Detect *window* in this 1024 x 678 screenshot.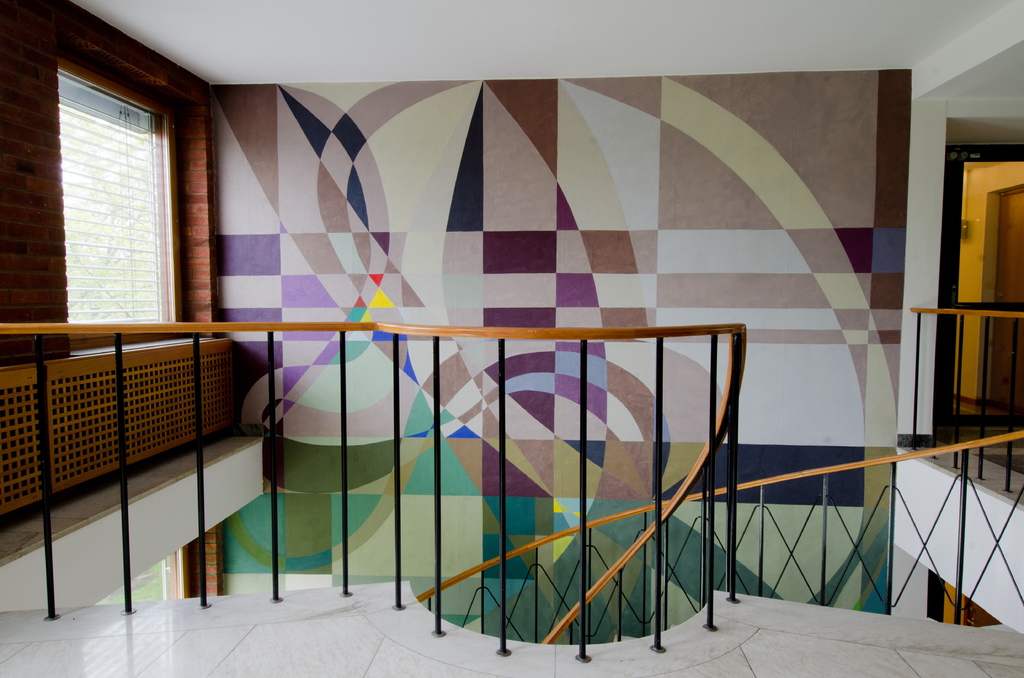
Detection: select_region(60, 67, 168, 350).
